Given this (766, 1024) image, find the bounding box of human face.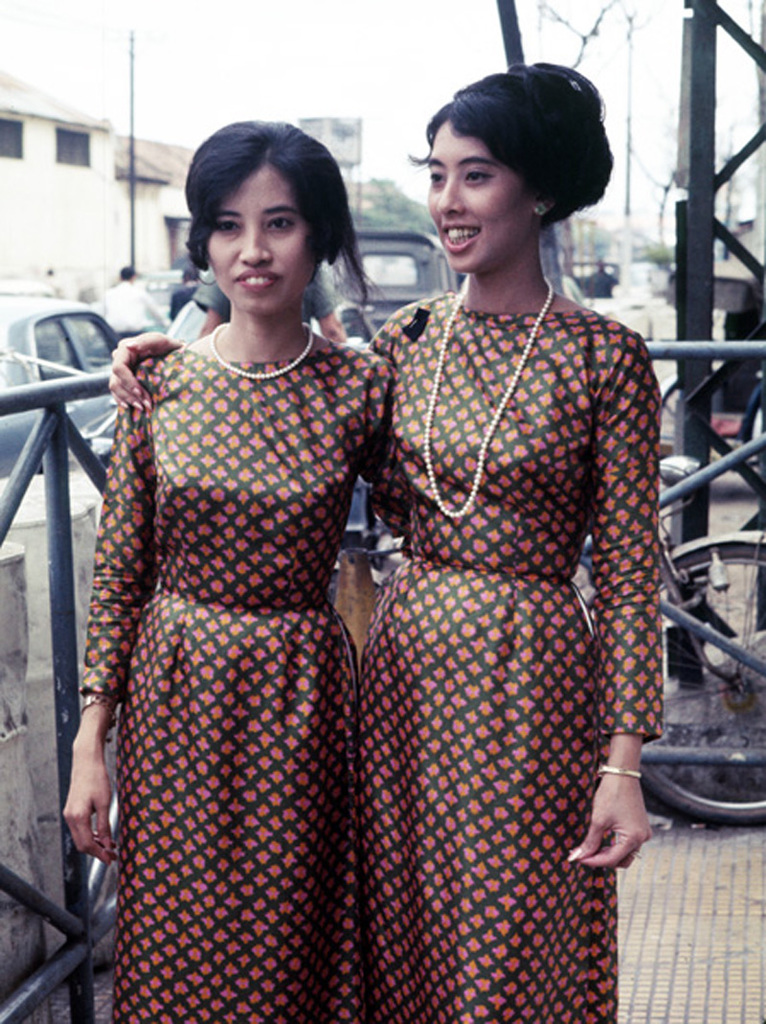
(201,165,307,314).
